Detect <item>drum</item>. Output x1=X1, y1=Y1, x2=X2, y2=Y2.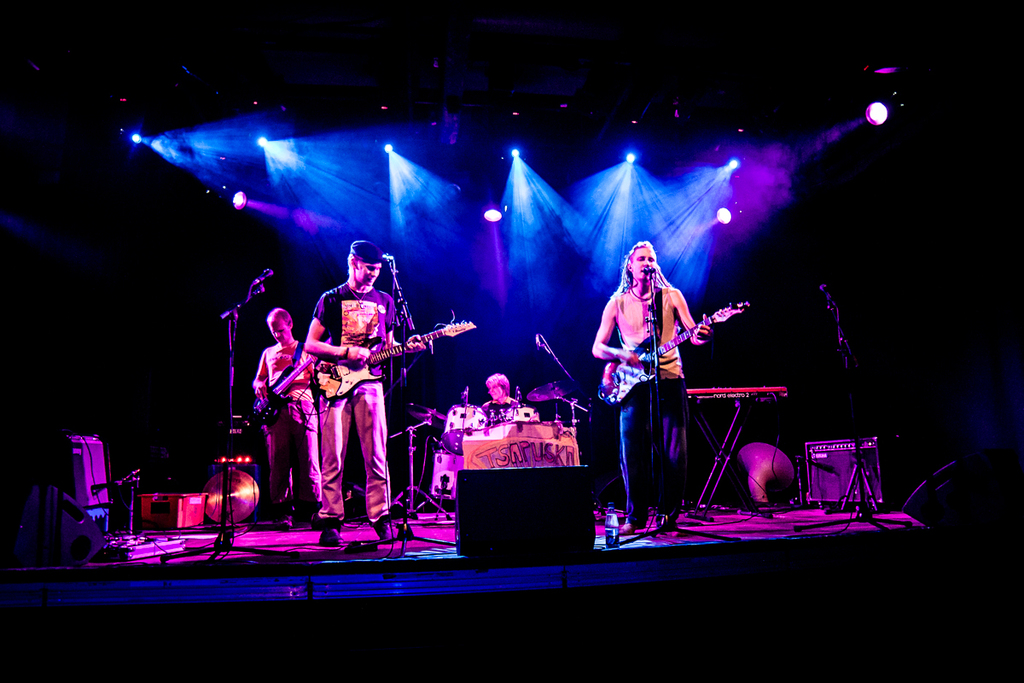
x1=441, y1=405, x2=489, y2=458.
